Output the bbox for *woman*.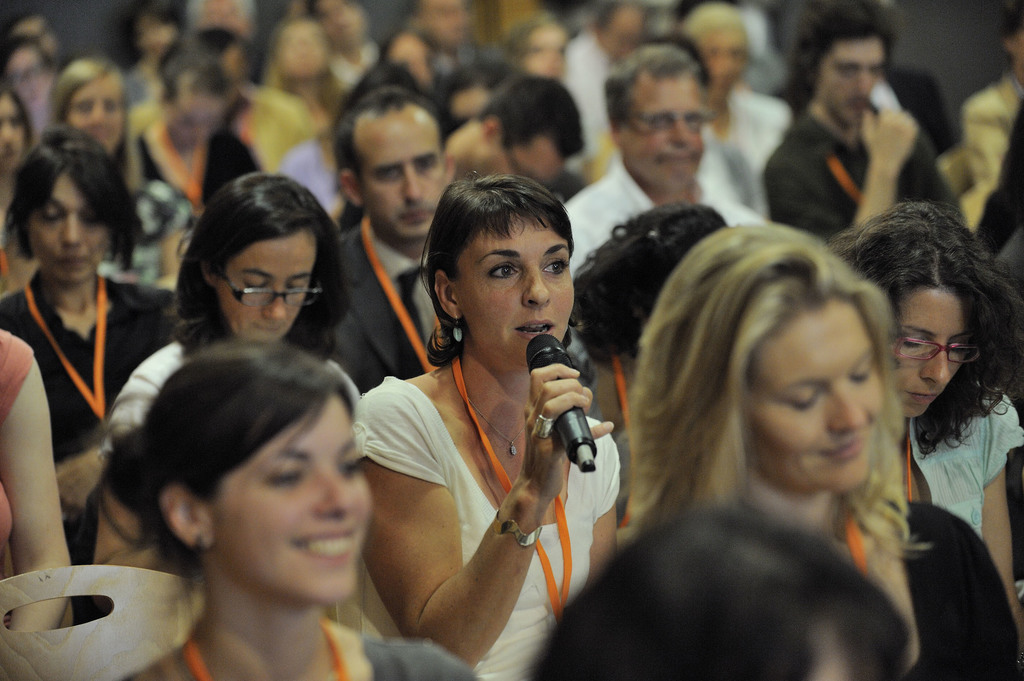
l=103, t=172, r=342, b=438.
